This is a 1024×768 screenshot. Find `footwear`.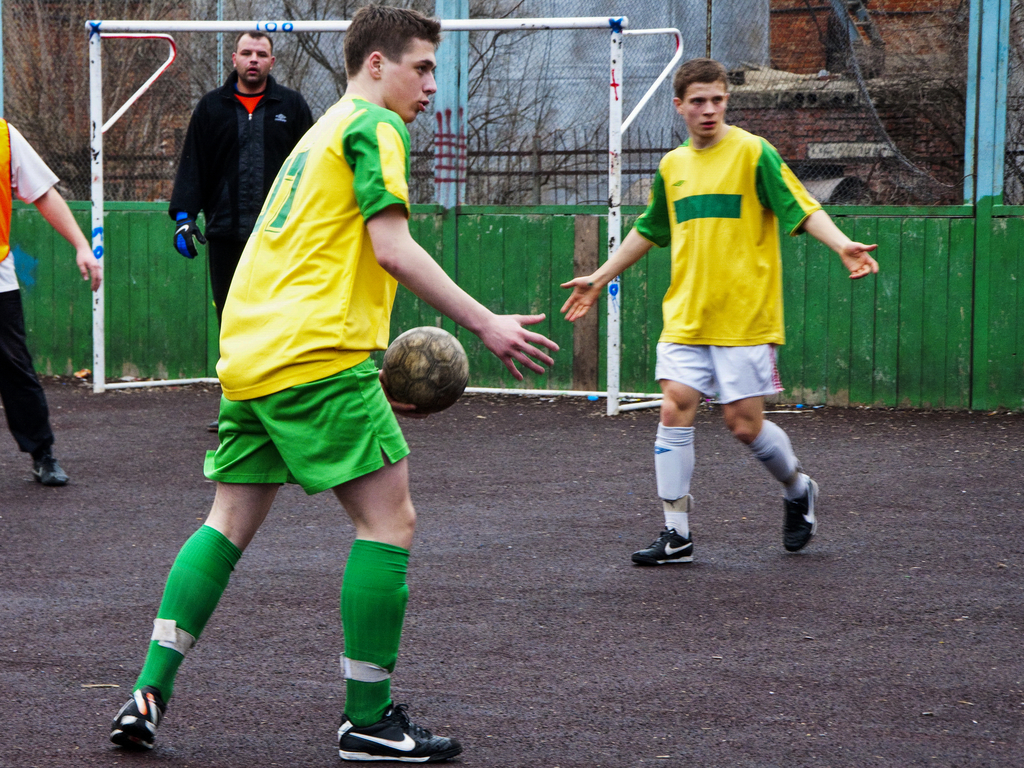
Bounding box: x1=27, y1=458, x2=64, y2=481.
